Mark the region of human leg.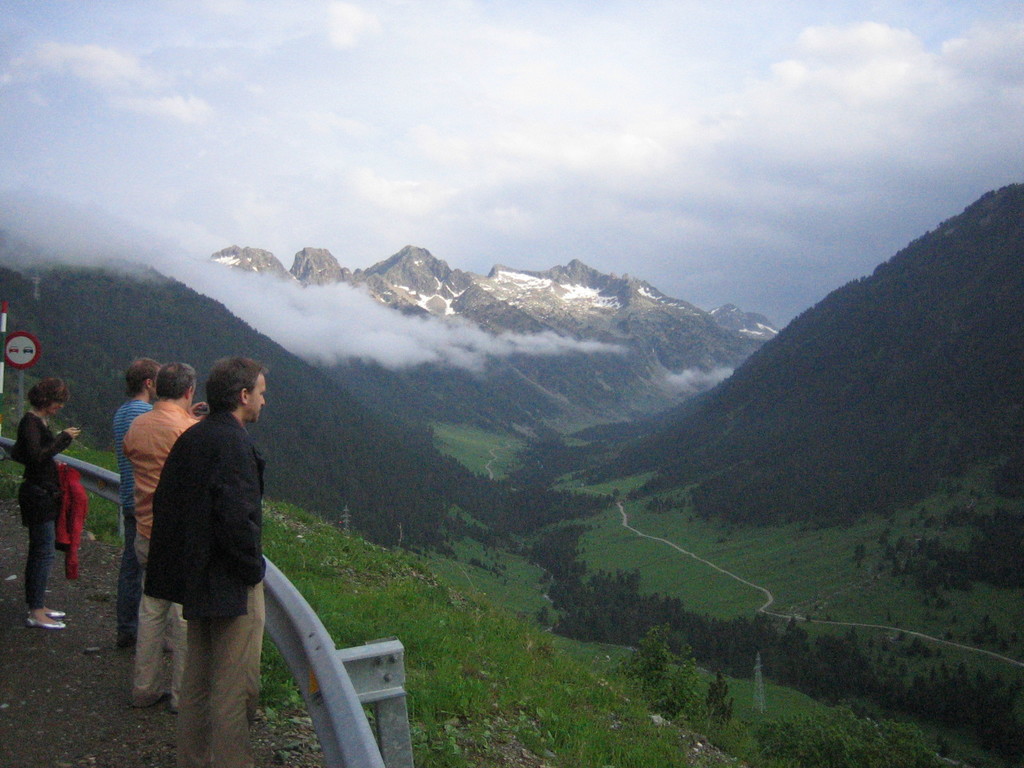
Region: box(164, 601, 180, 699).
